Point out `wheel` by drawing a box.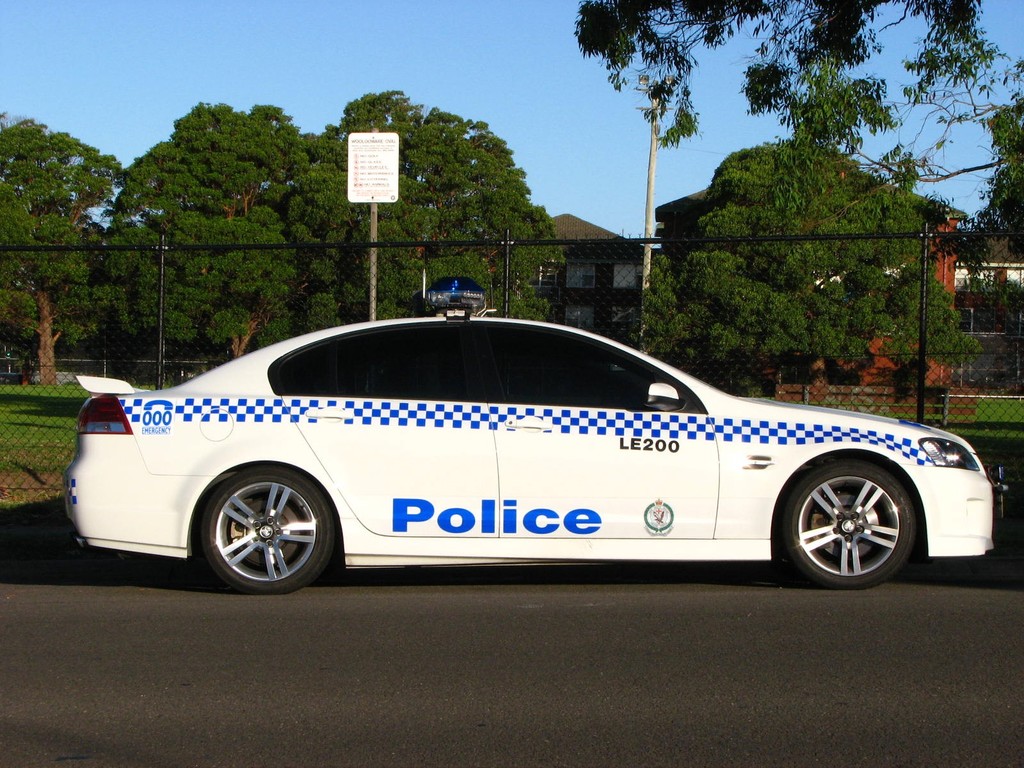
198/467/333/593.
